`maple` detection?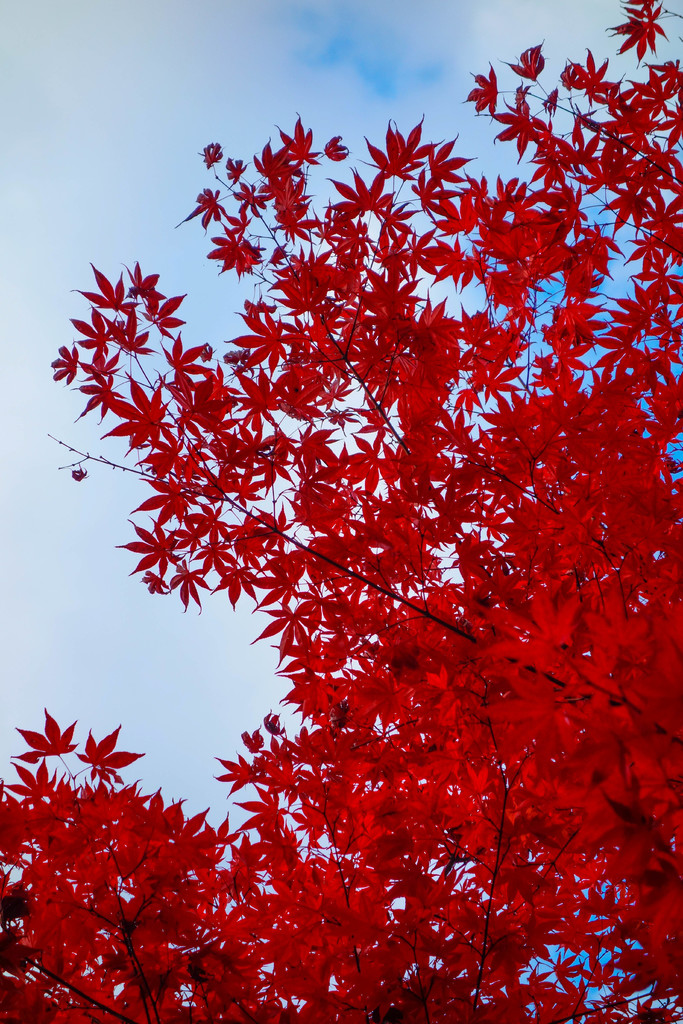
pyautogui.locateOnScreen(9, 710, 81, 776)
